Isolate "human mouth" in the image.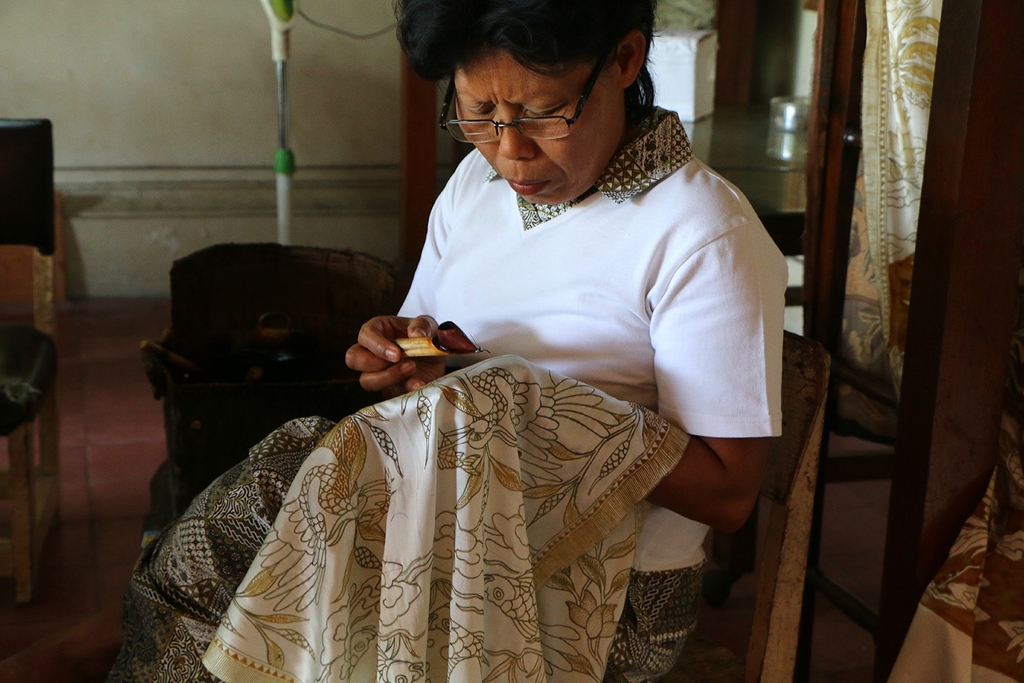
Isolated region: left=499, top=167, right=550, bottom=198.
